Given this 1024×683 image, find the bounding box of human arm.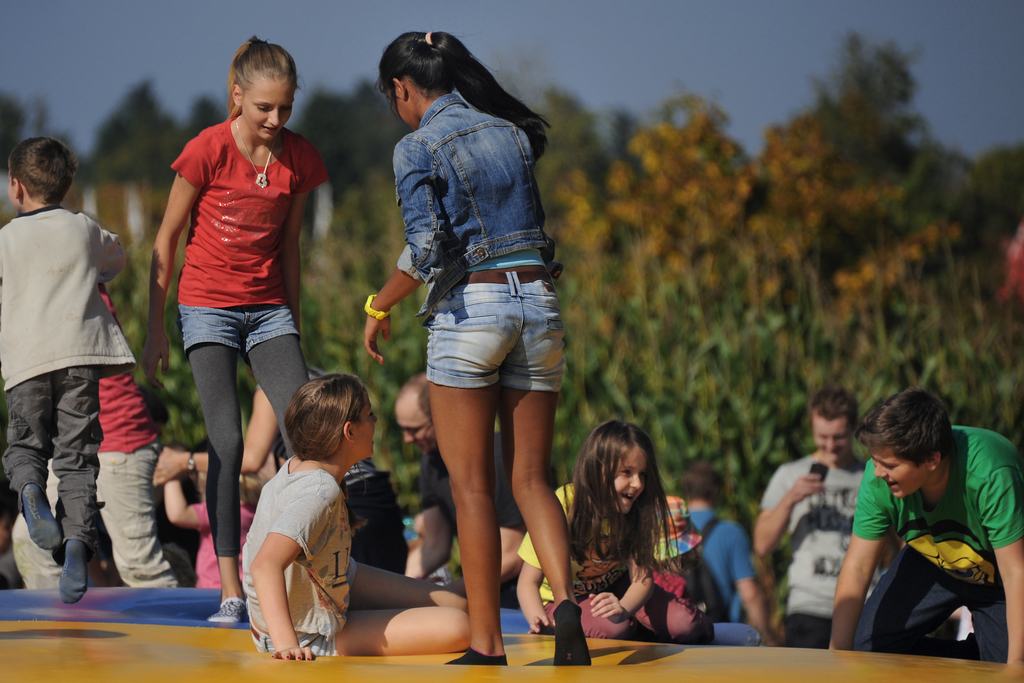
[505, 527, 555, 634].
